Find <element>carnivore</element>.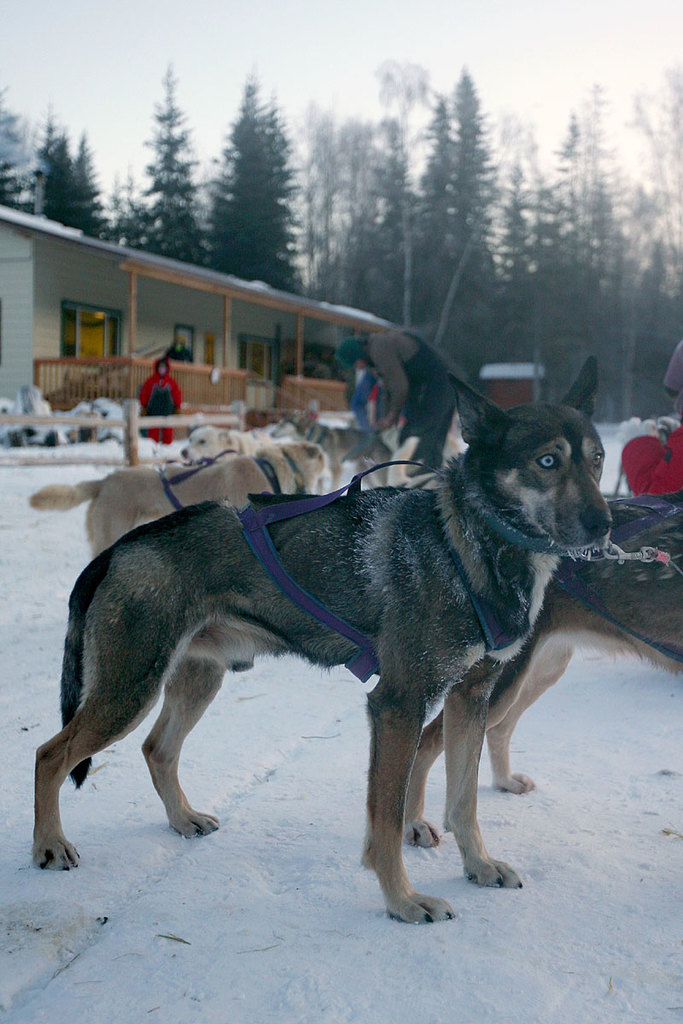
x1=336, y1=328, x2=461, y2=483.
